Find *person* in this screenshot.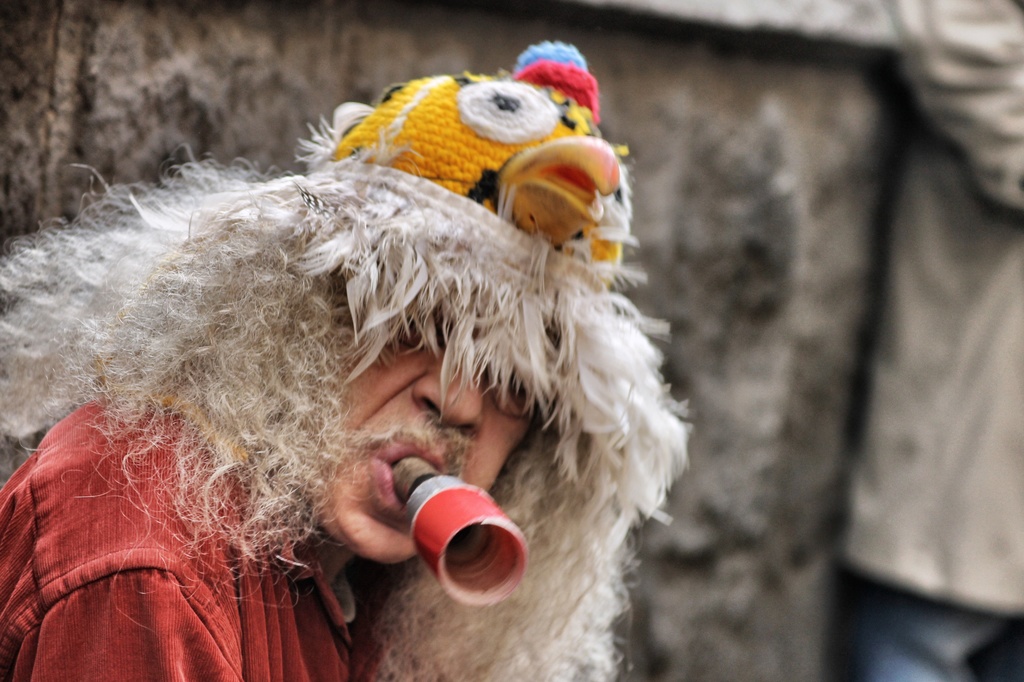
The bounding box for *person* is (837,0,1023,681).
